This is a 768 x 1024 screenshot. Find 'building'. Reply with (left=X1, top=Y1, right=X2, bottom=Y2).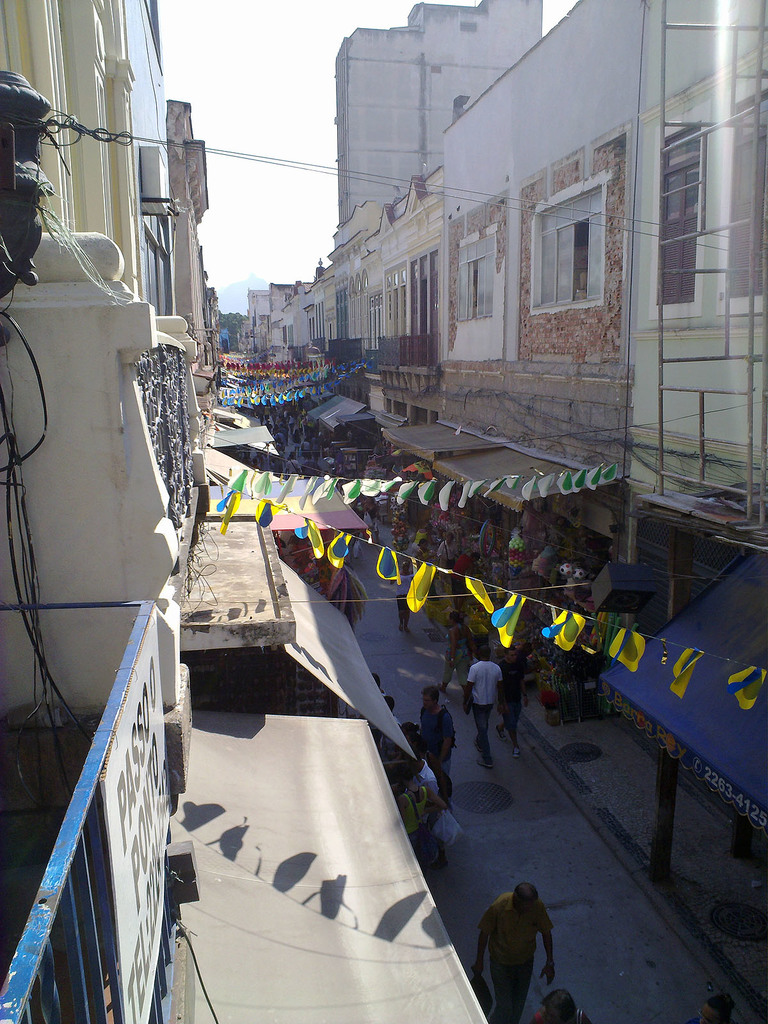
(left=0, top=0, right=502, bottom=1023).
